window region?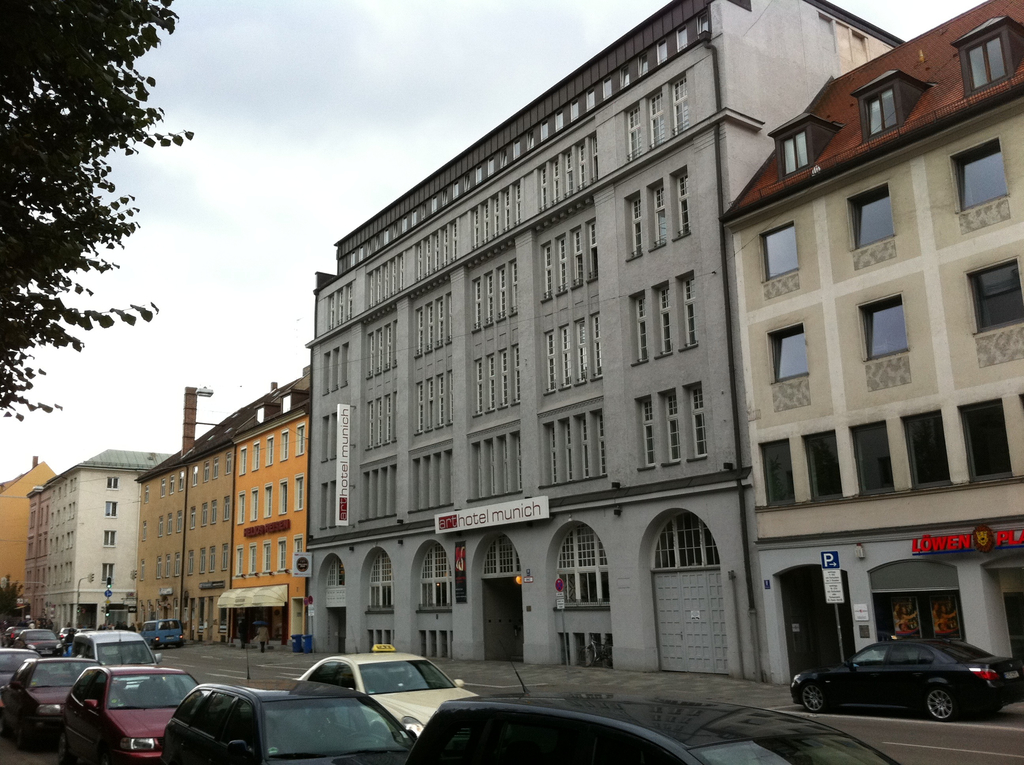
x1=776, y1=326, x2=809, y2=378
